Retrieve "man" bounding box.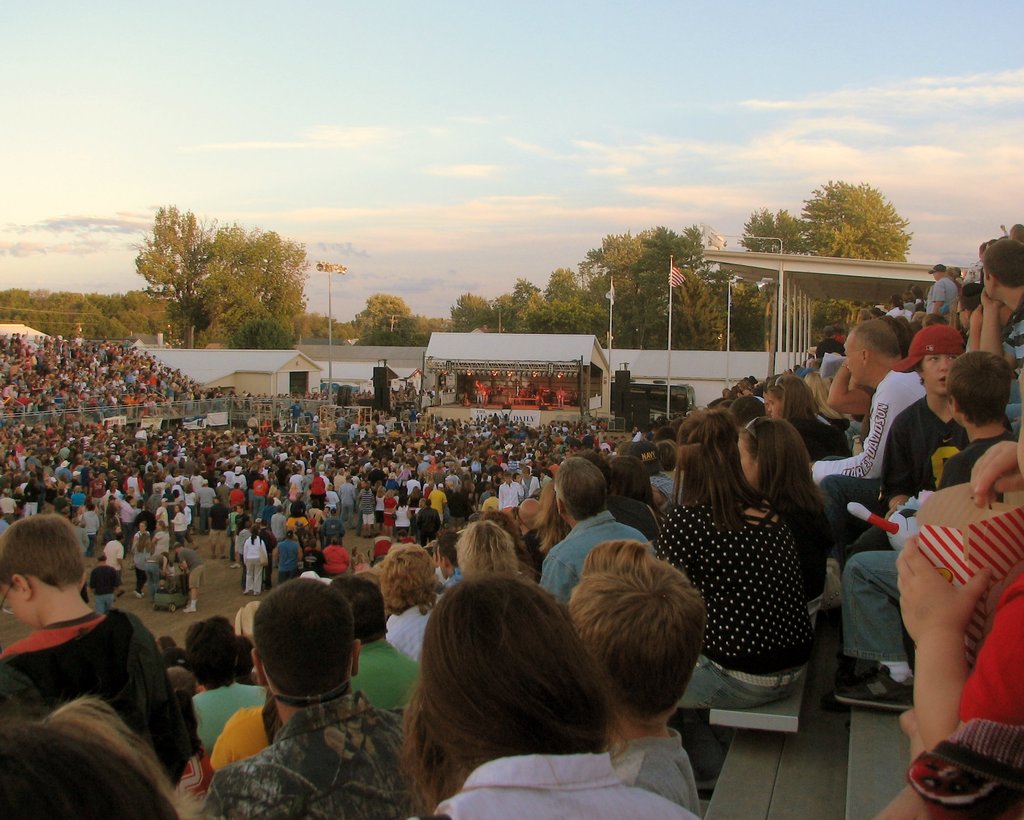
Bounding box: select_region(319, 534, 353, 578).
